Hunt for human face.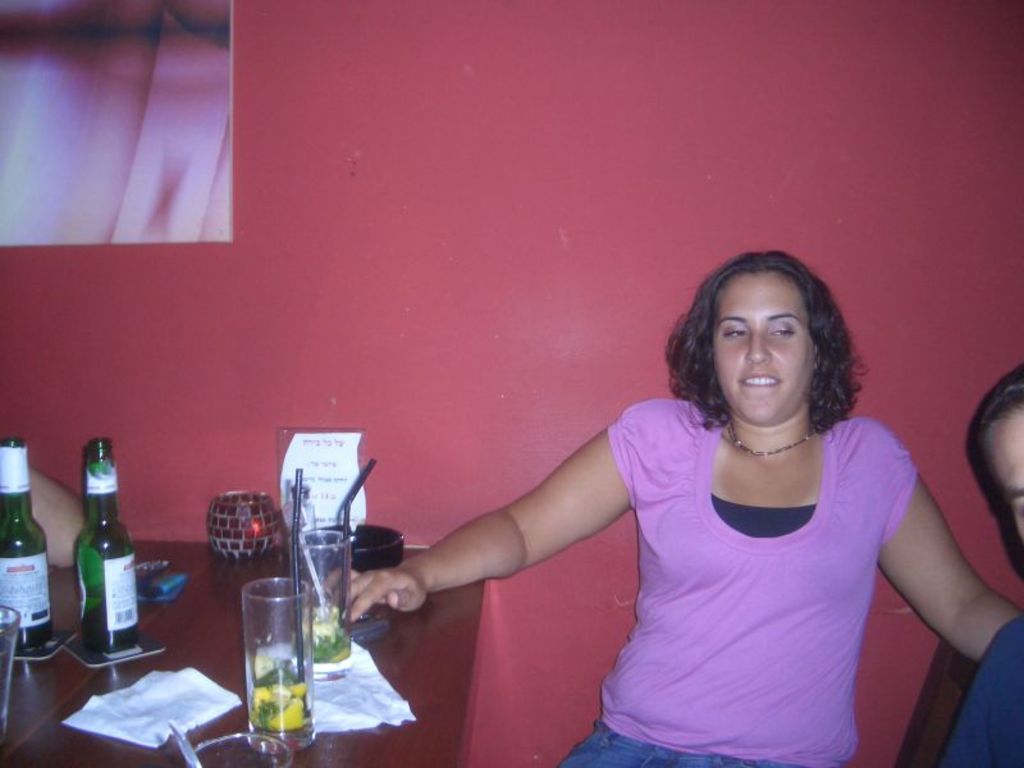
Hunted down at pyautogui.locateOnScreen(991, 406, 1023, 540).
